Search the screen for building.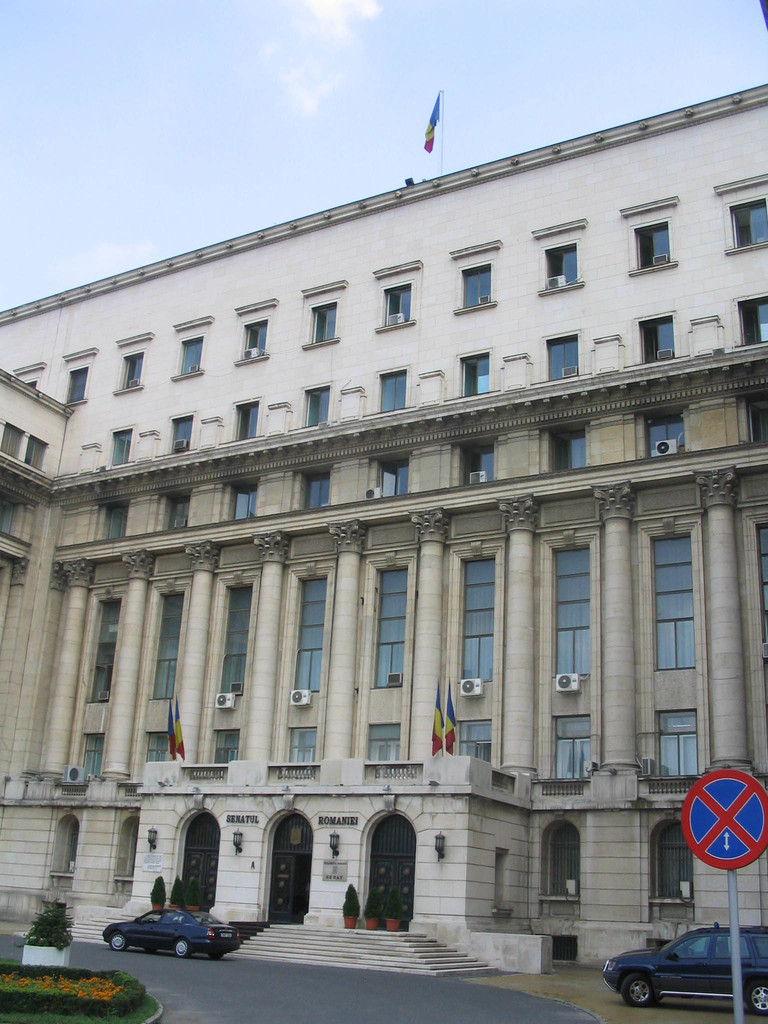
Found at rect(0, 9, 767, 1020).
